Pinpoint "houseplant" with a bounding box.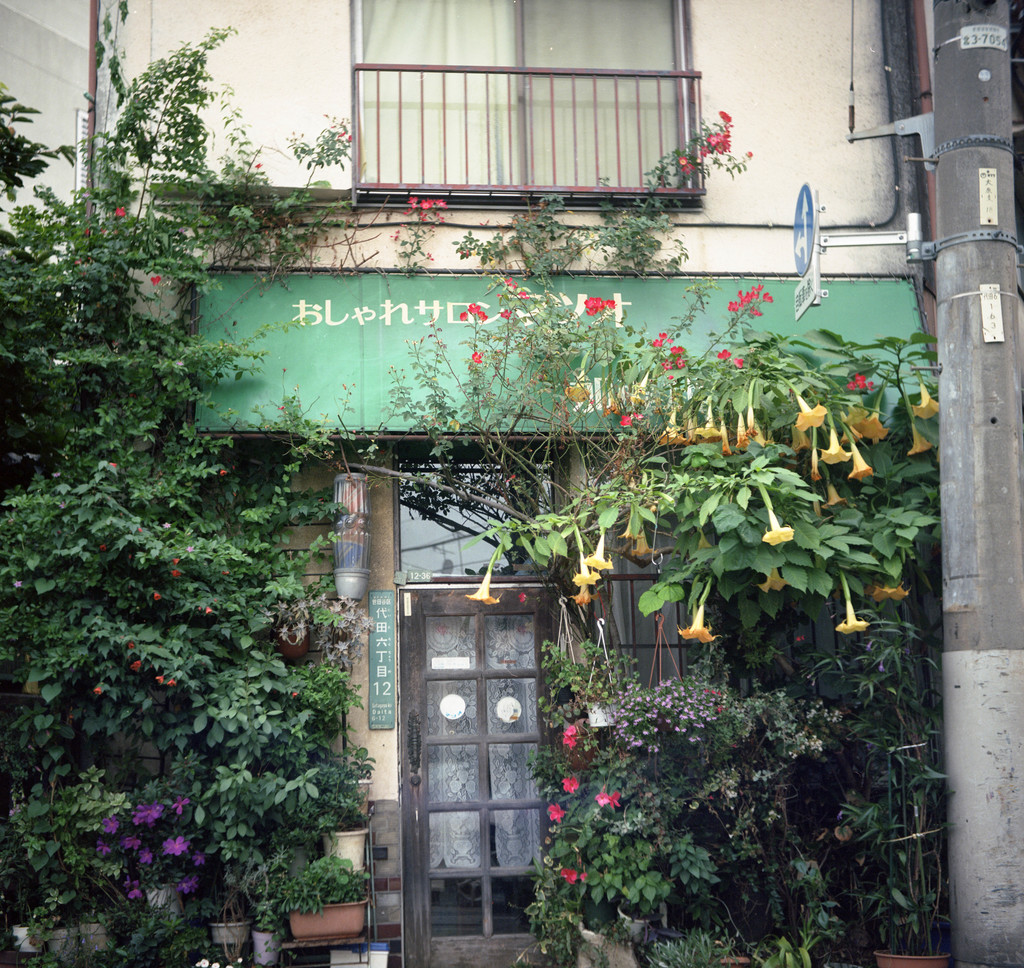
rect(52, 862, 94, 967).
